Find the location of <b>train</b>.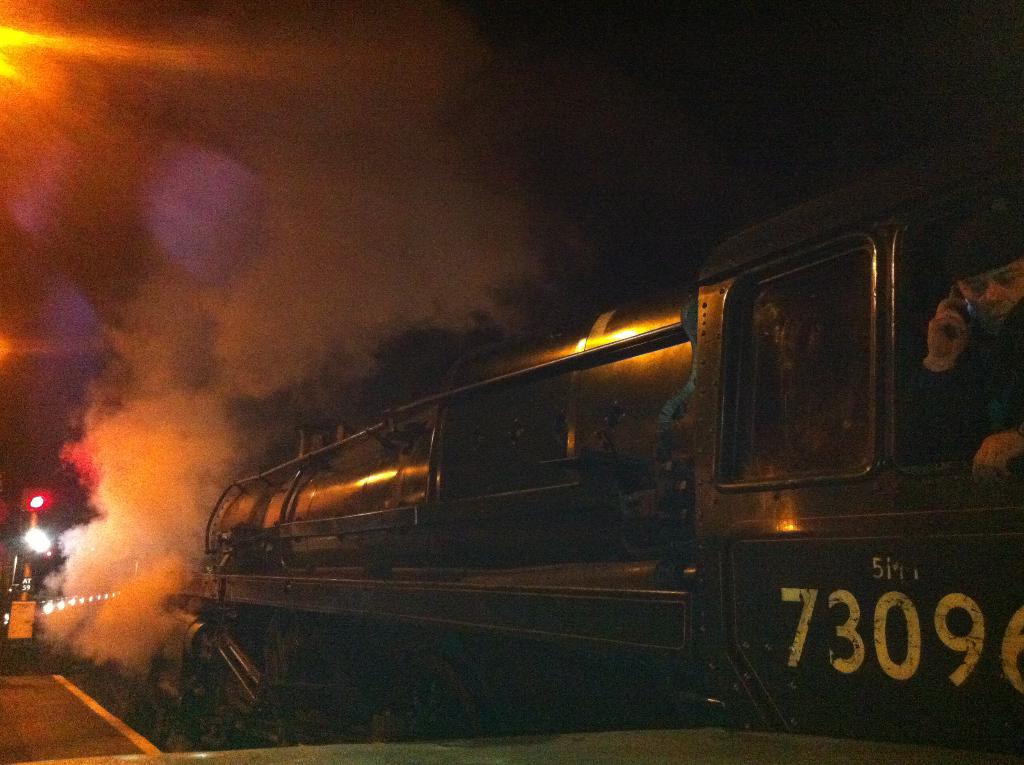
Location: 122:136:1023:764.
